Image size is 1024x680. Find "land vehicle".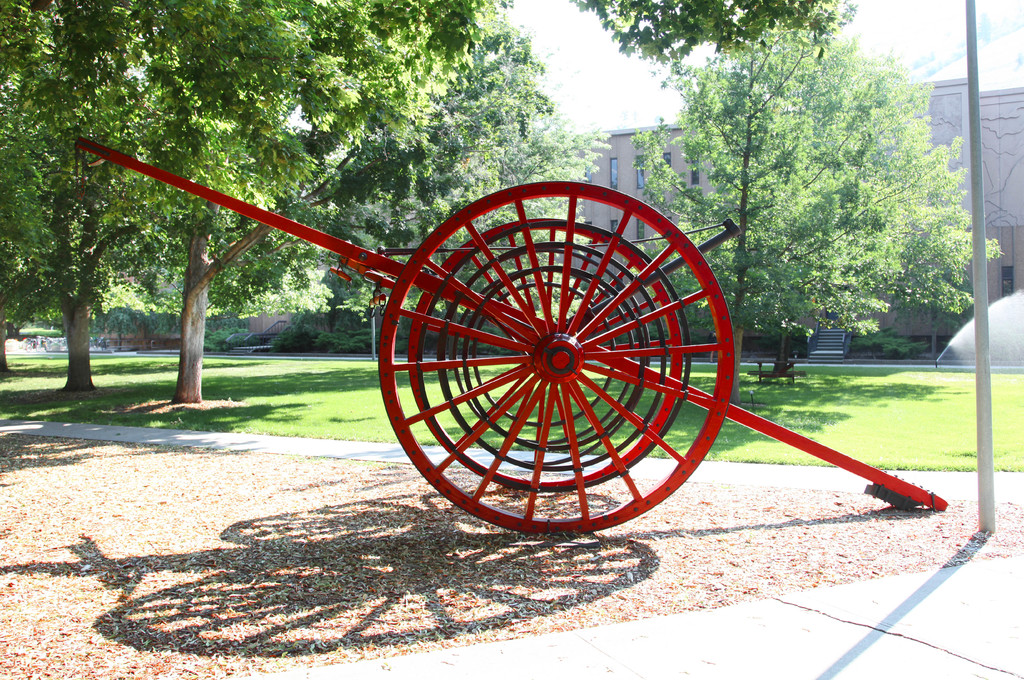
box(59, 139, 946, 544).
